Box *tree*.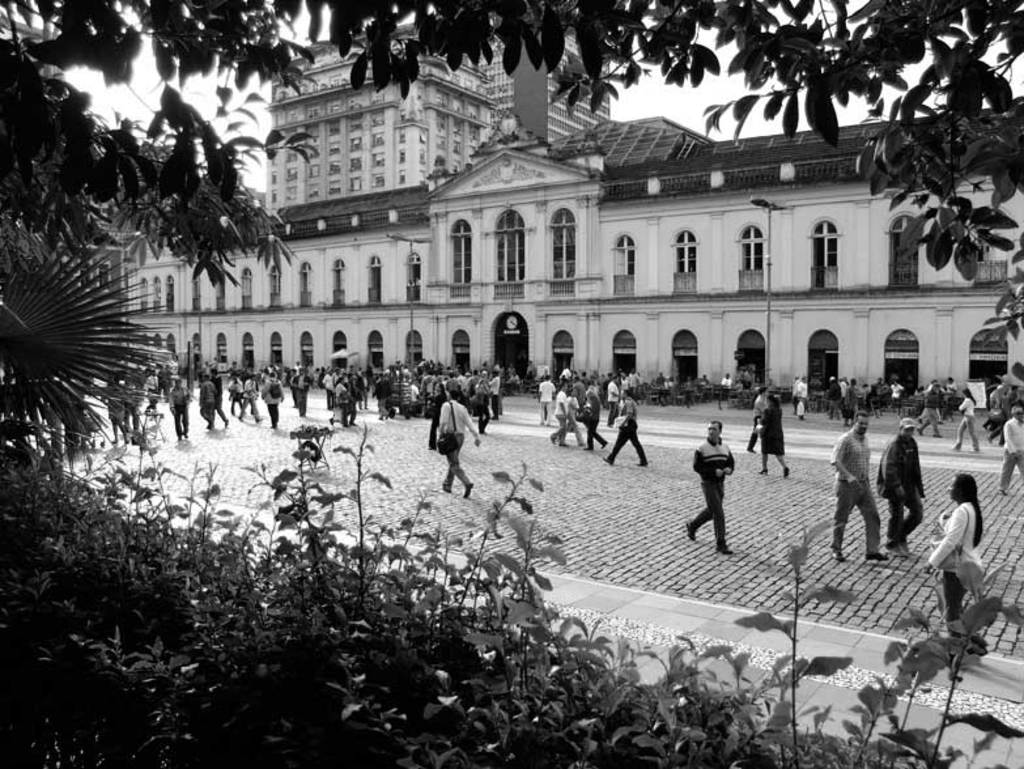
box=[0, 0, 1023, 340].
